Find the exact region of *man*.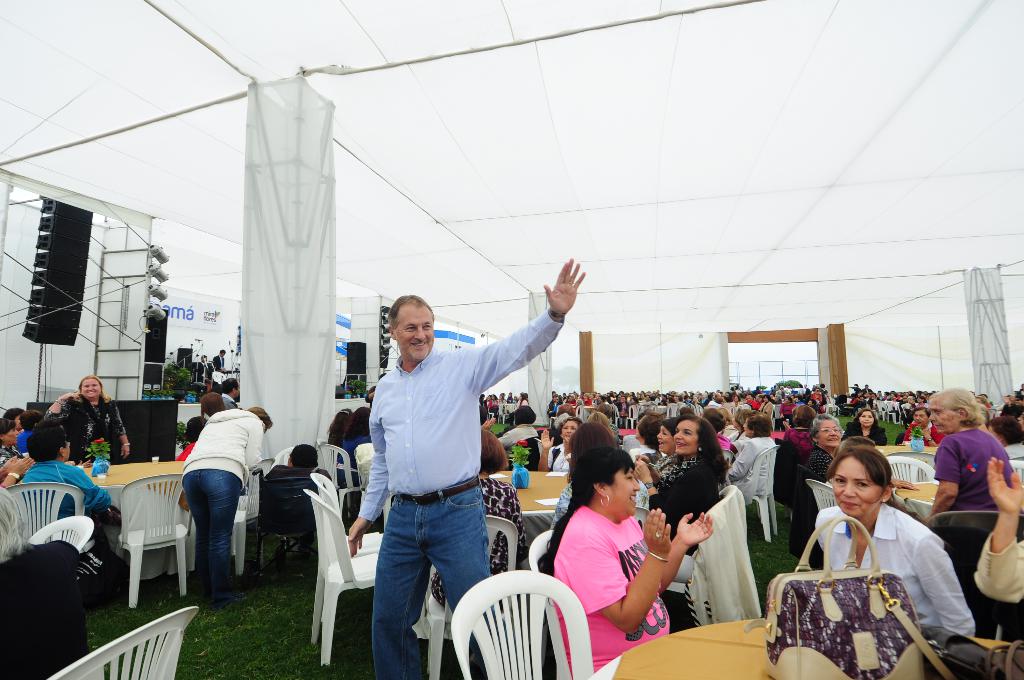
Exact region: <region>819, 384, 832, 407</region>.
